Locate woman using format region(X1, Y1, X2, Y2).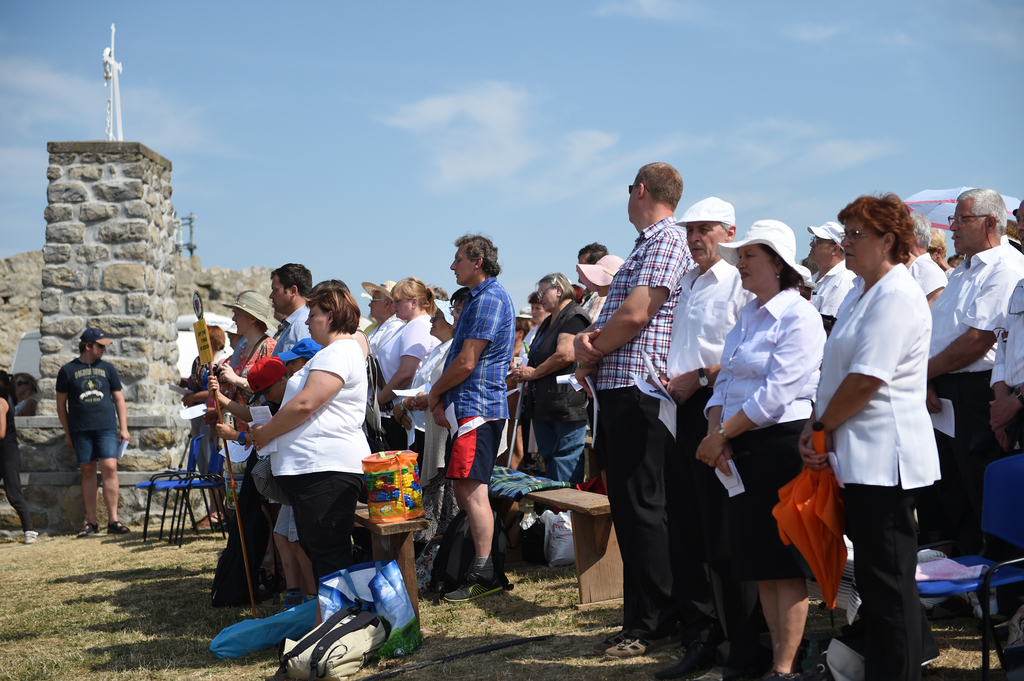
region(243, 285, 372, 596).
